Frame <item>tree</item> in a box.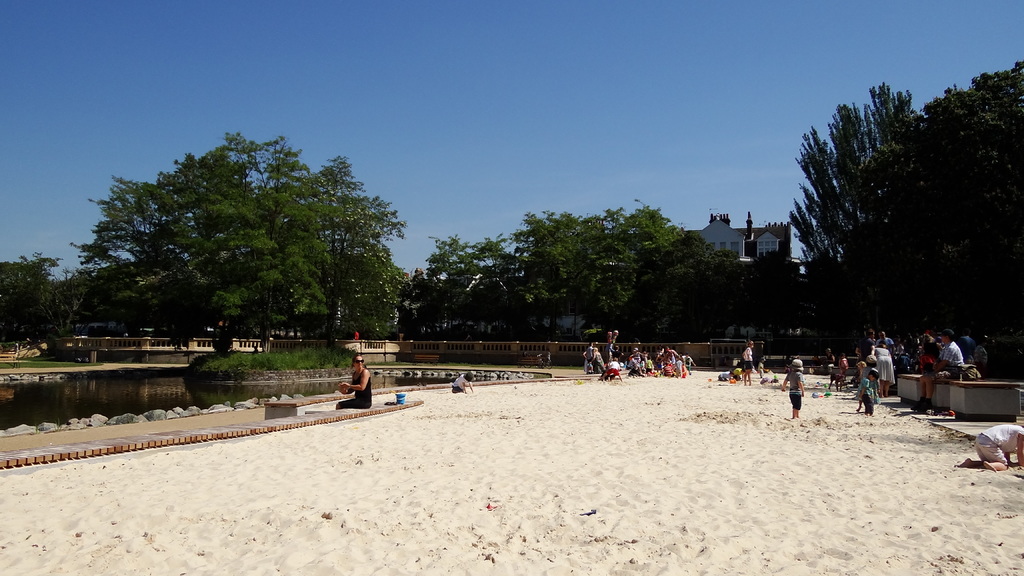
bbox=[0, 251, 68, 338].
